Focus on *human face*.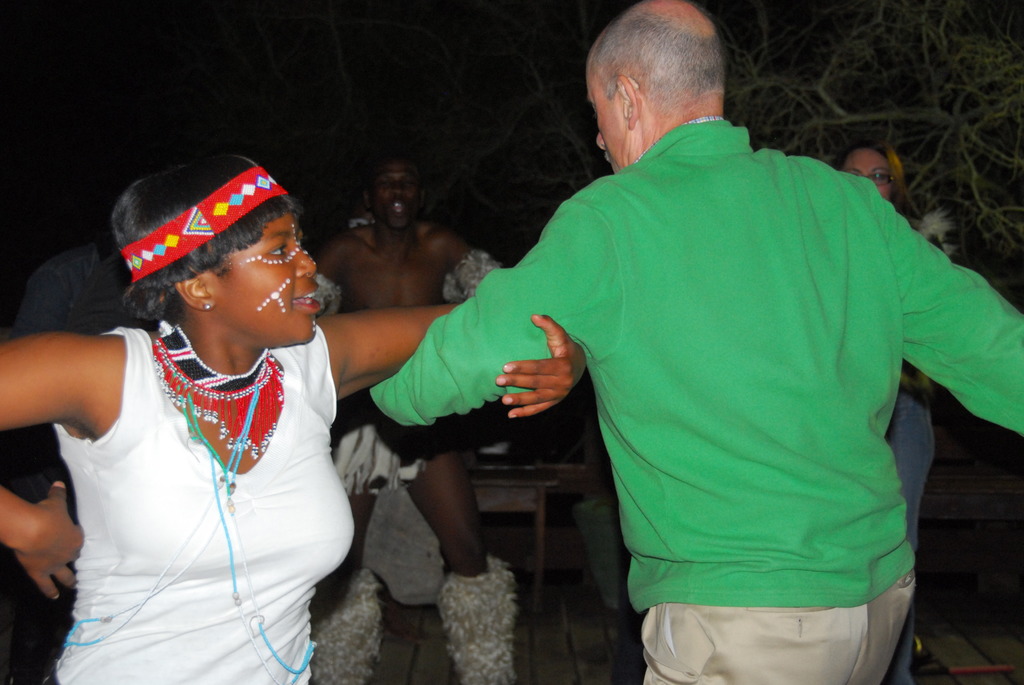
Focused at pyautogui.locateOnScreen(374, 160, 413, 228).
